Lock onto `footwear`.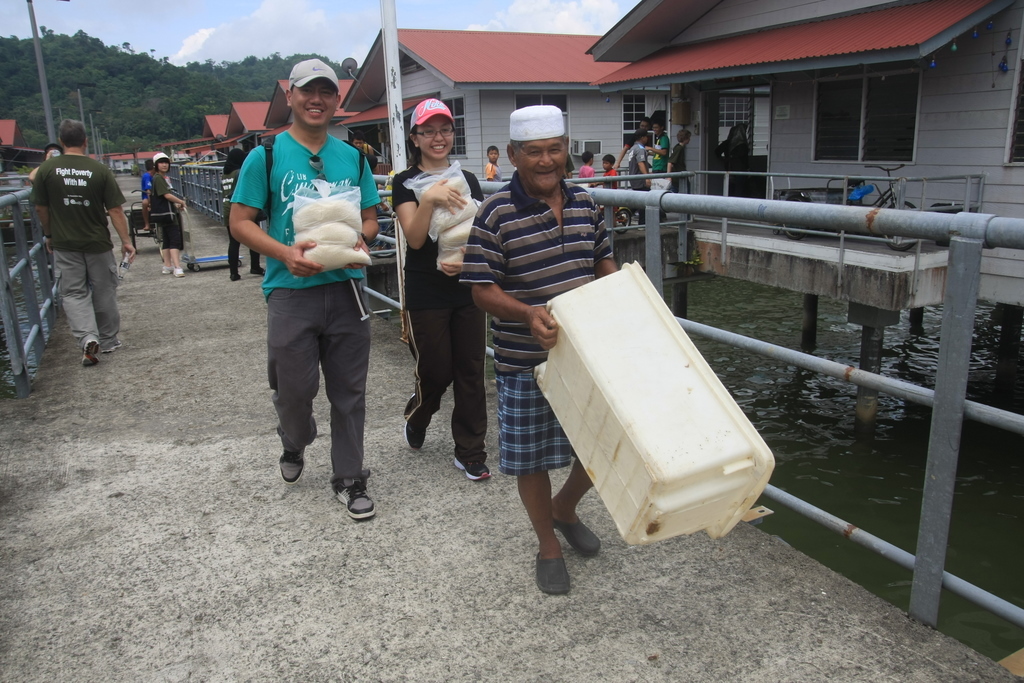
Locked: bbox=(274, 445, 302, 486).
